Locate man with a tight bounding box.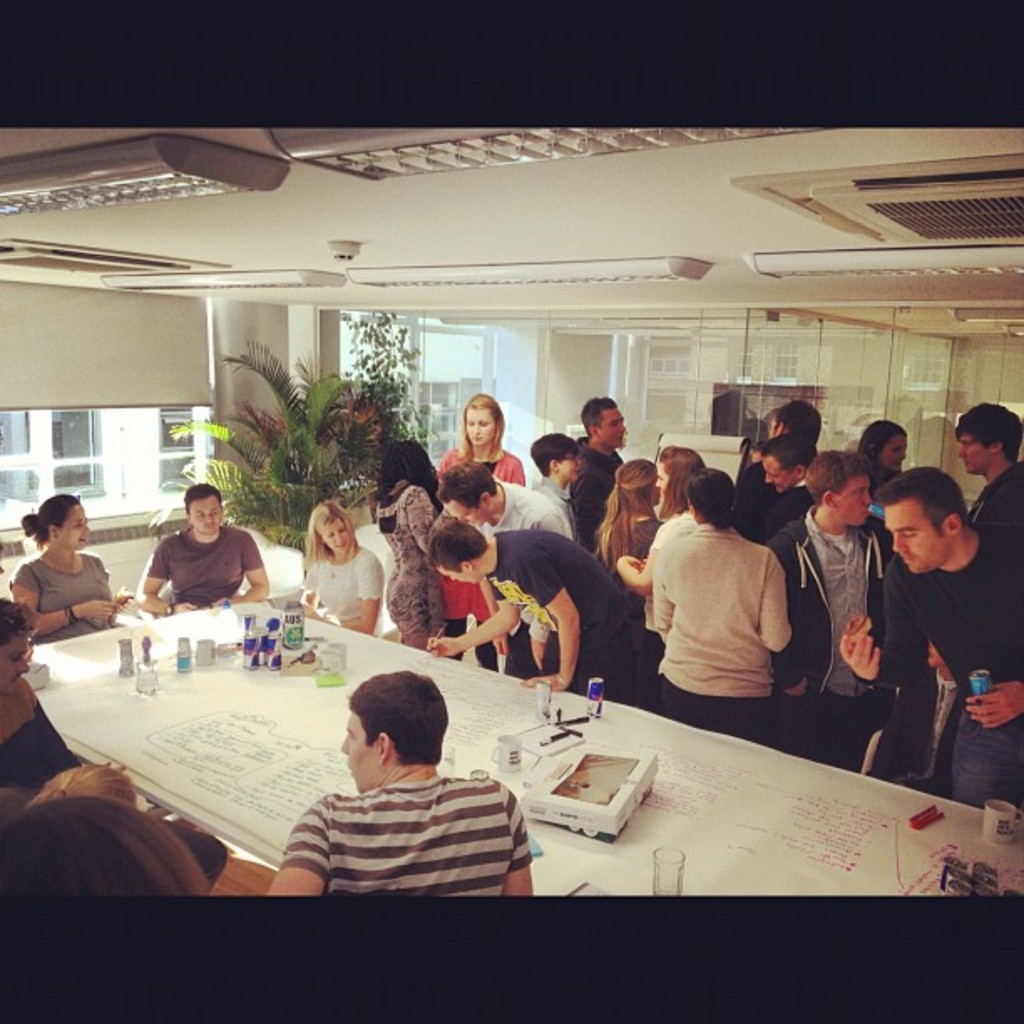
x1=268, y1=686, x2=547, y2=902.
